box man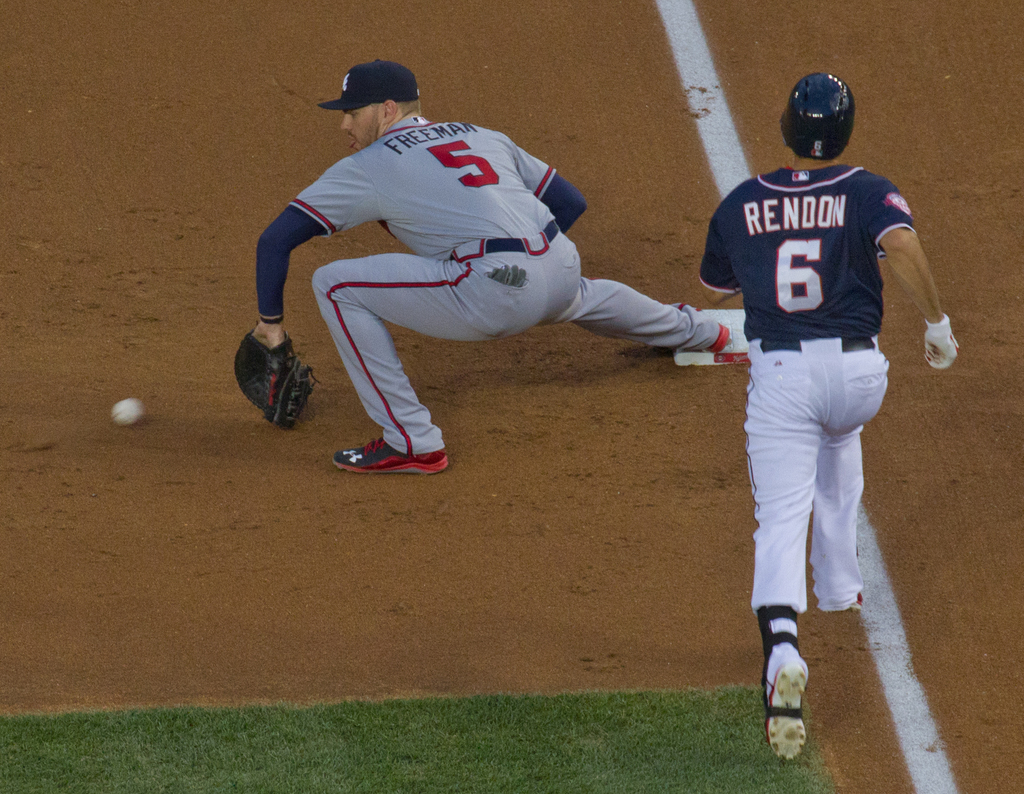
<region>238, 71, 727, 485</region>
